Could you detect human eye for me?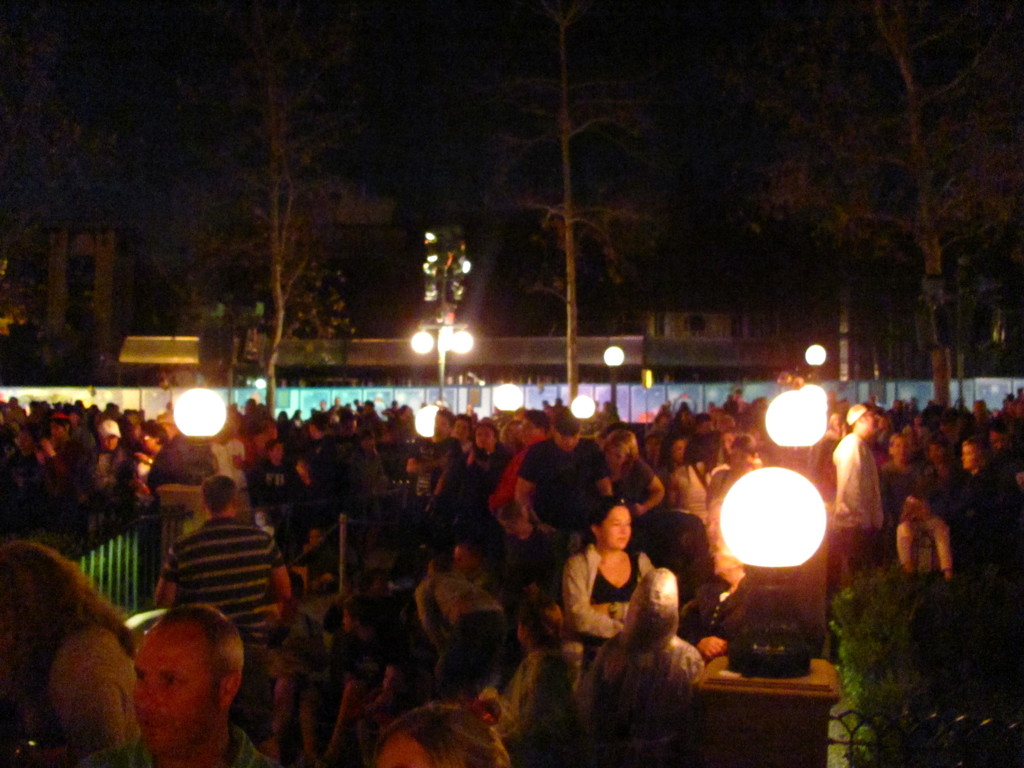
Detection result: 611:521:618:528.
